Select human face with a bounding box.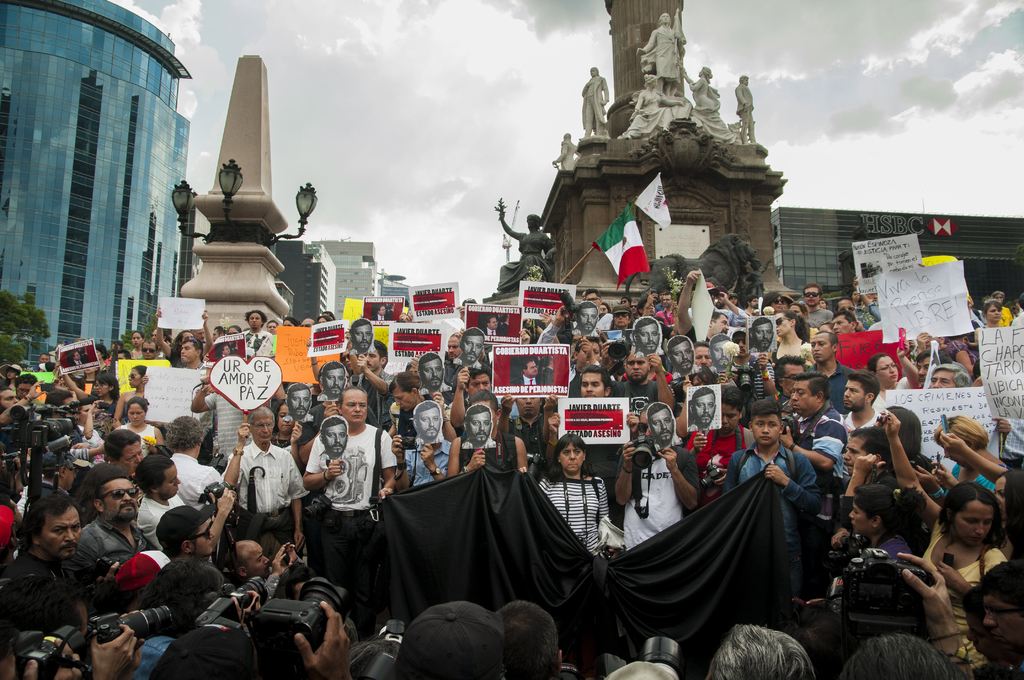
648/303/657/316.
